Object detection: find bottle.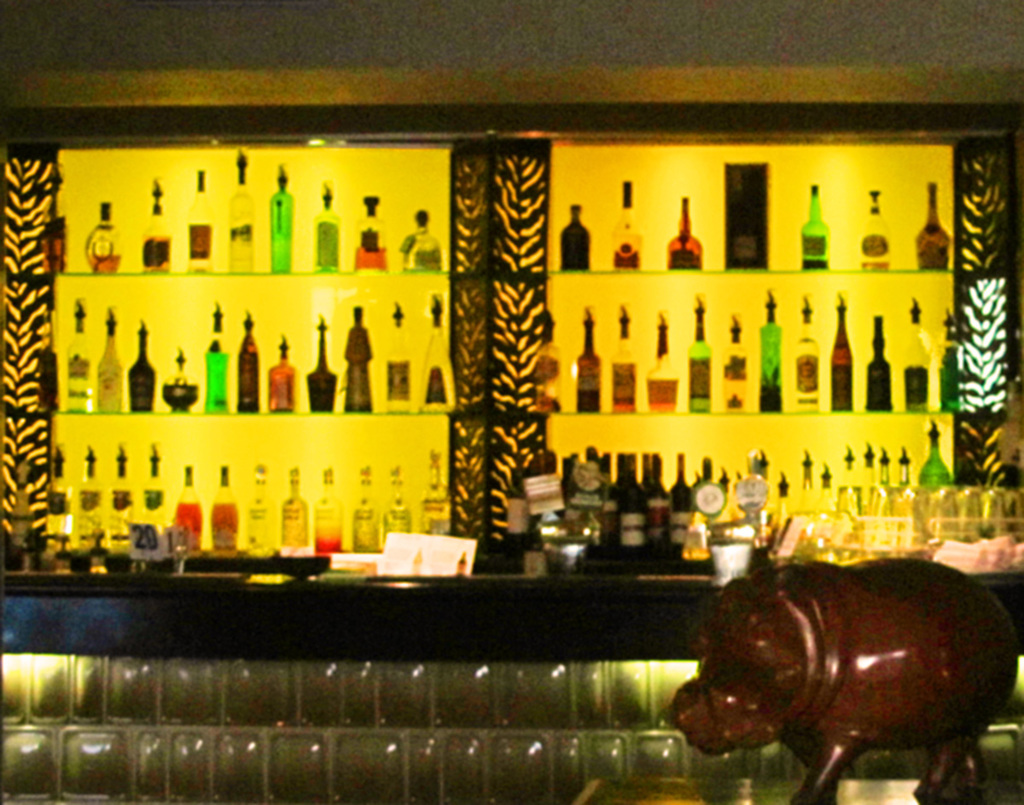
locate(96, 306, 123, 411).
